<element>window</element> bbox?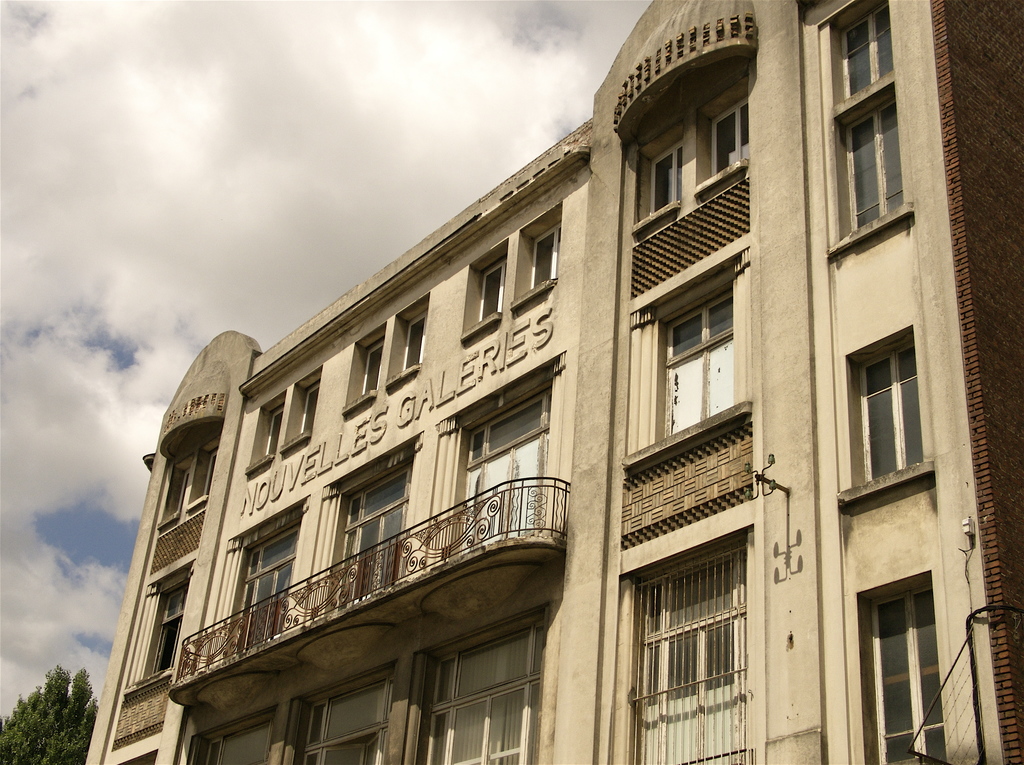
[843,4,891,91]
